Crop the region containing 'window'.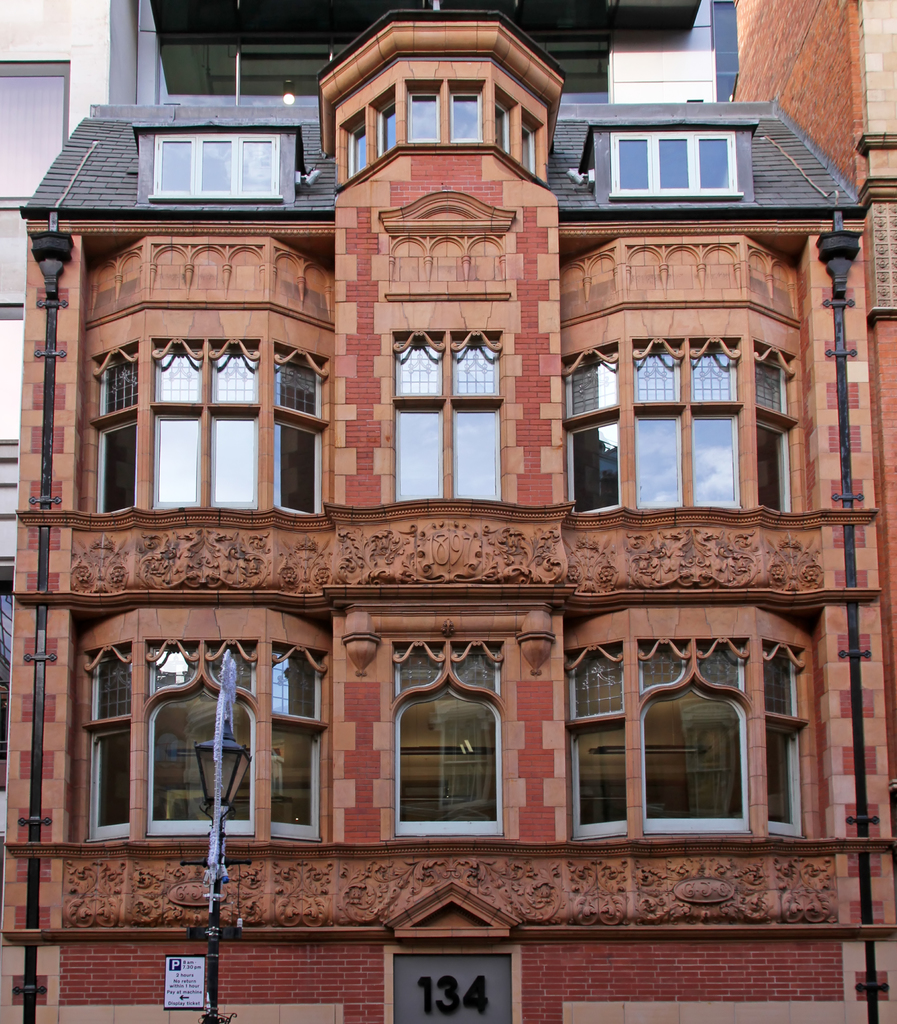
Crop region: <box>214,349,254,401</box>.
